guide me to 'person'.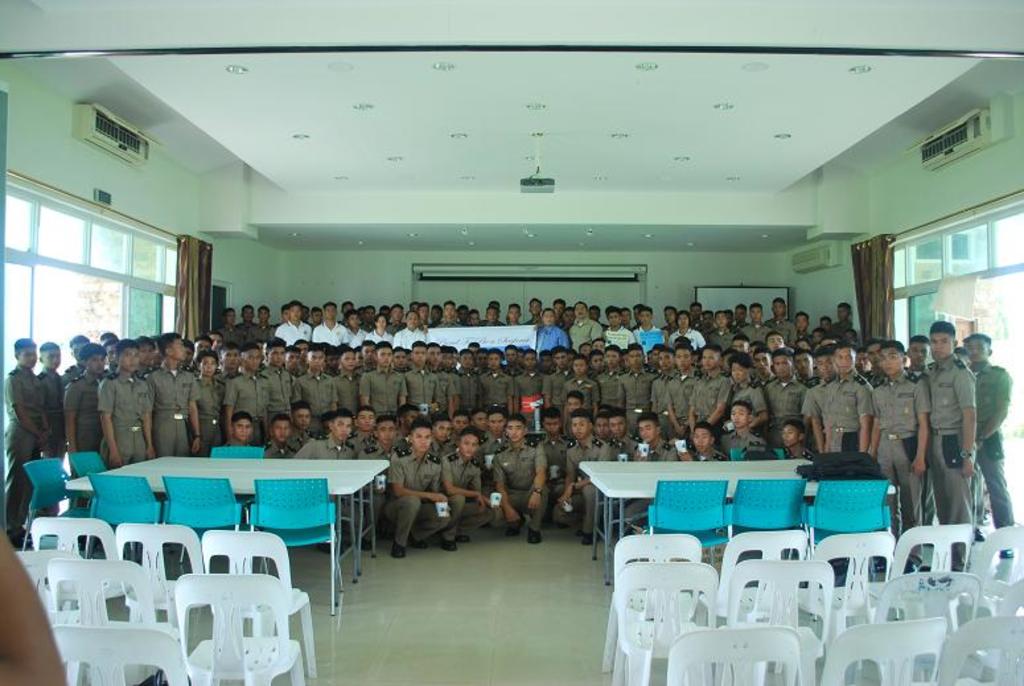
Guidance: <region>509, 305, 518, 323</region>.
